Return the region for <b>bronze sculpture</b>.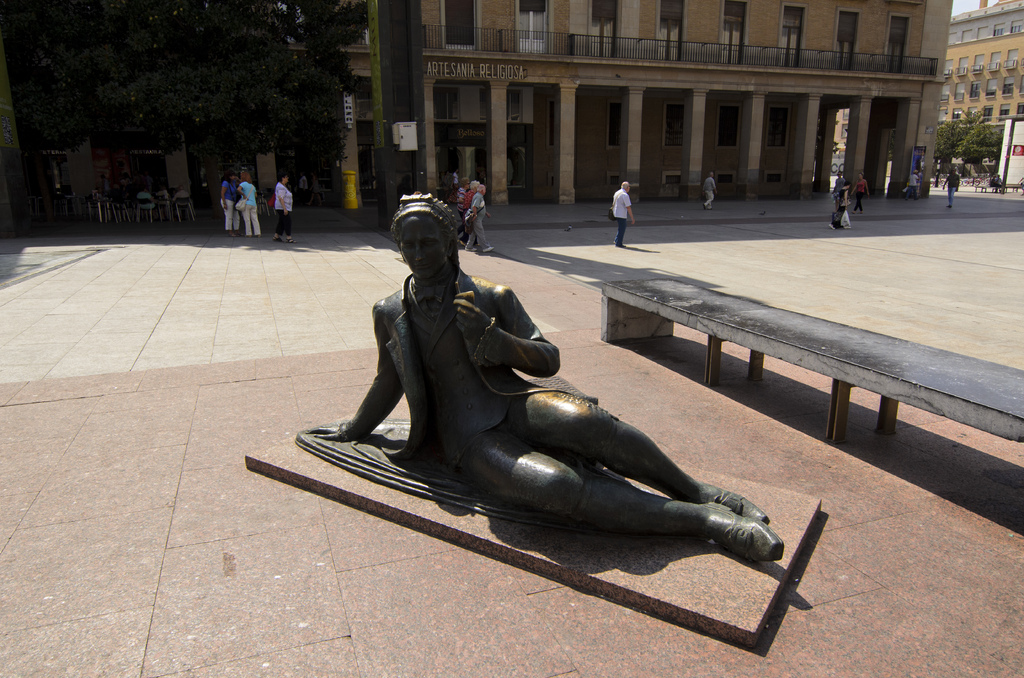
(x1=303, y1=190, x2=786, y2=559).
